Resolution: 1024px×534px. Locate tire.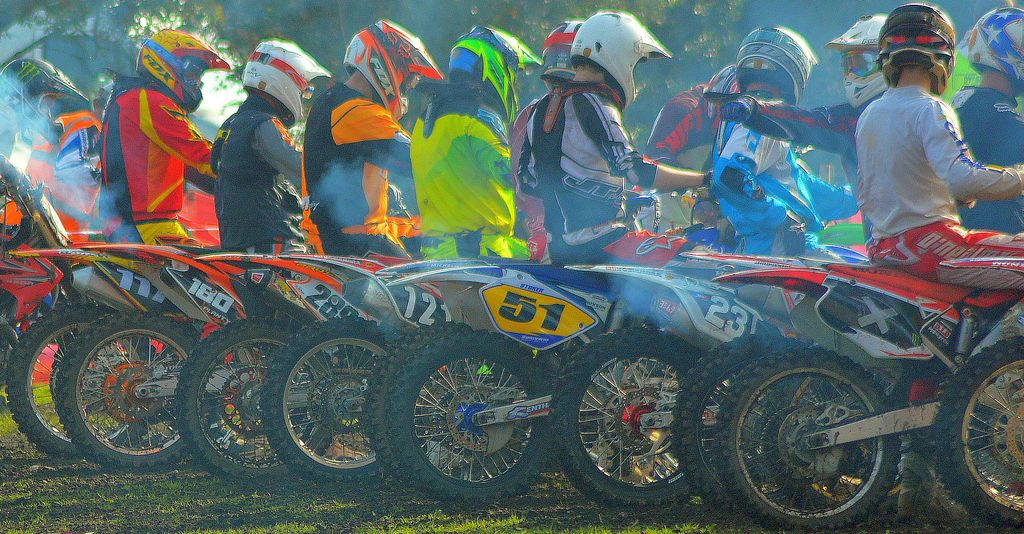
x1=931 y1=330 x2=1023 y2=533.
